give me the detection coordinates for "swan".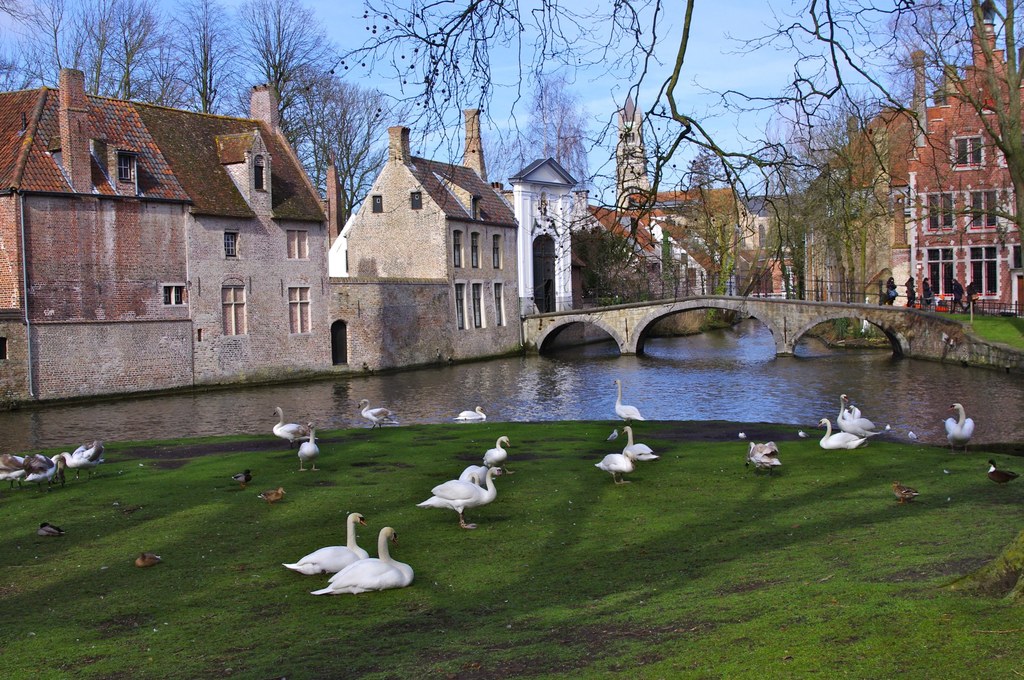
{"left": 454, "top": 403, "right": 486, "bottom": 419}.
